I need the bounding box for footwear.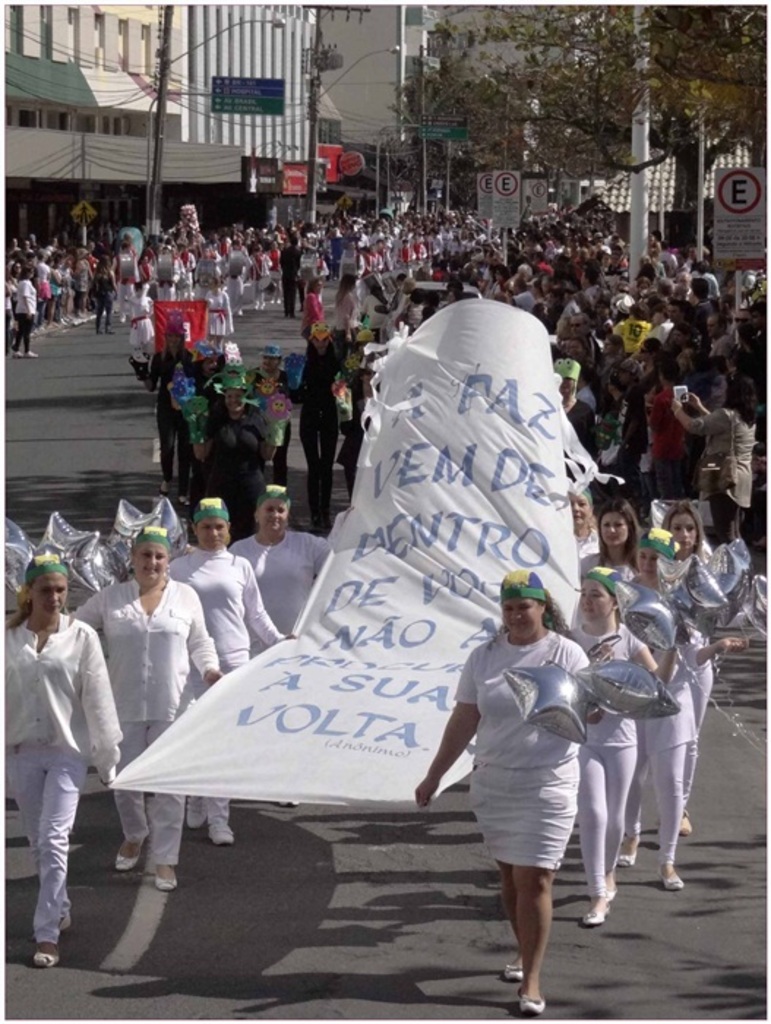
Here it is: (left=186, top=793, right=203, bottom=828).
